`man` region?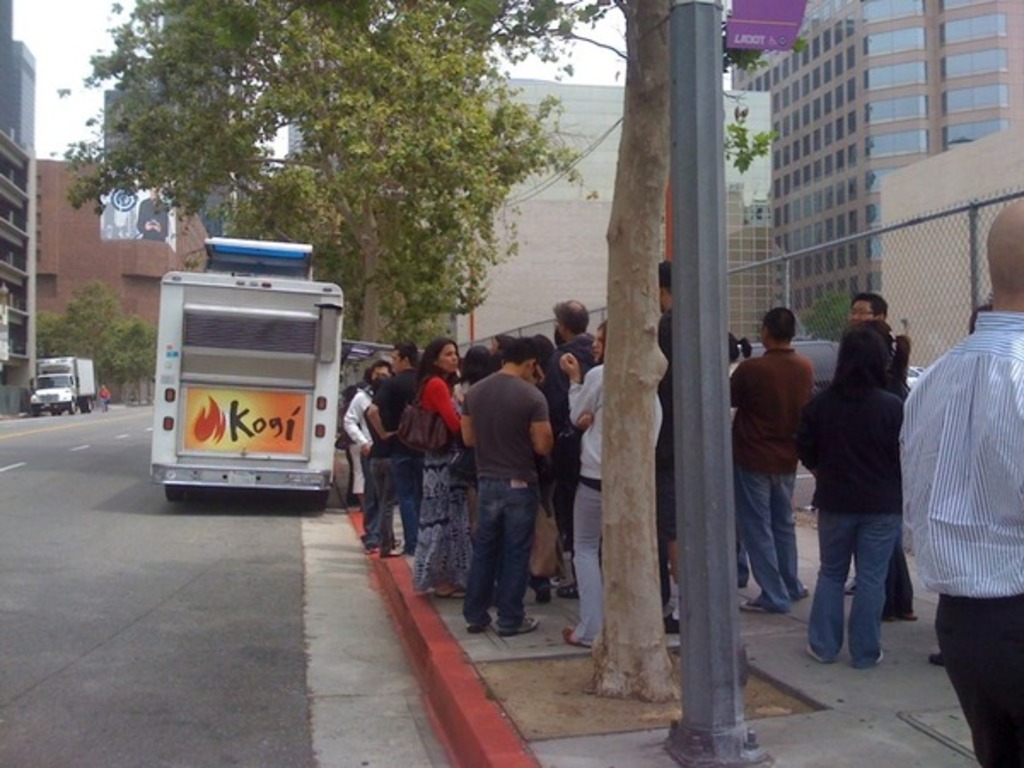
left=558, top=302, right=602, bottom=377
